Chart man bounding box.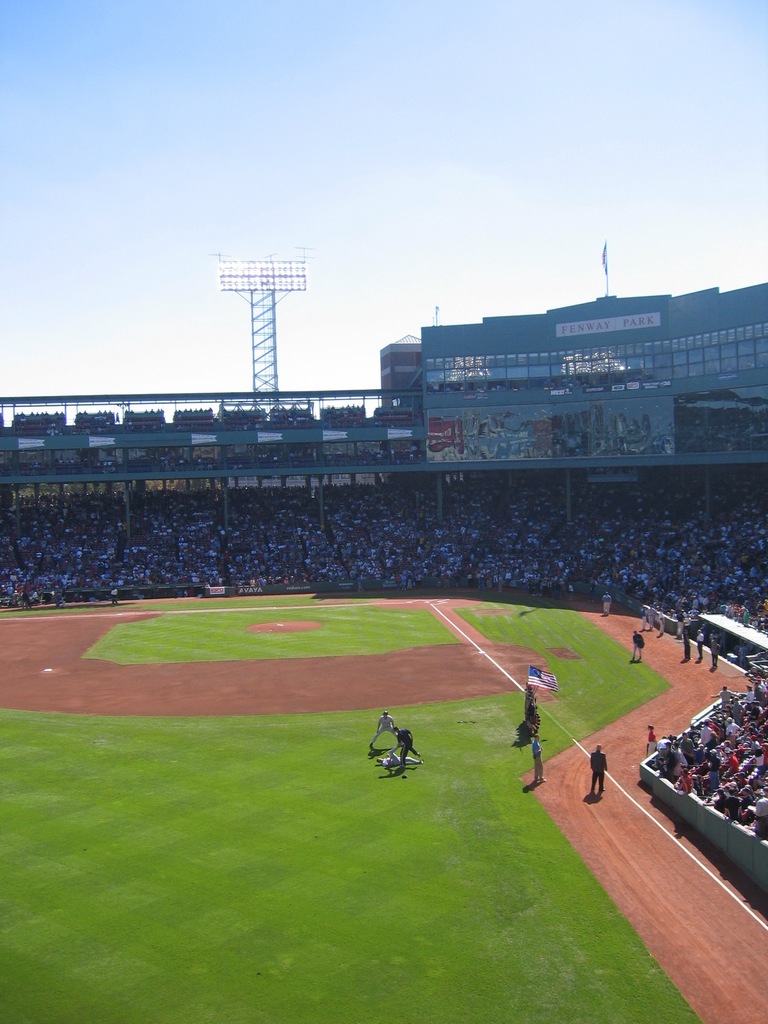
Charted: crop(646, 724, 656, 758).
